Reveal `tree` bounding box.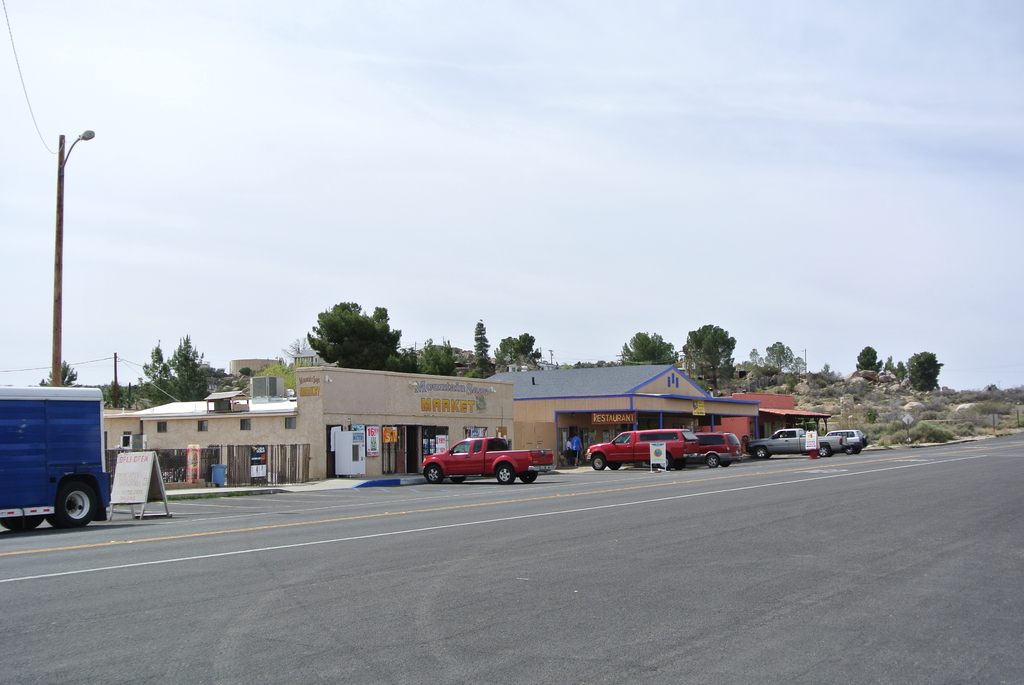
Revealed: rect(684, 328, 739, 393).
